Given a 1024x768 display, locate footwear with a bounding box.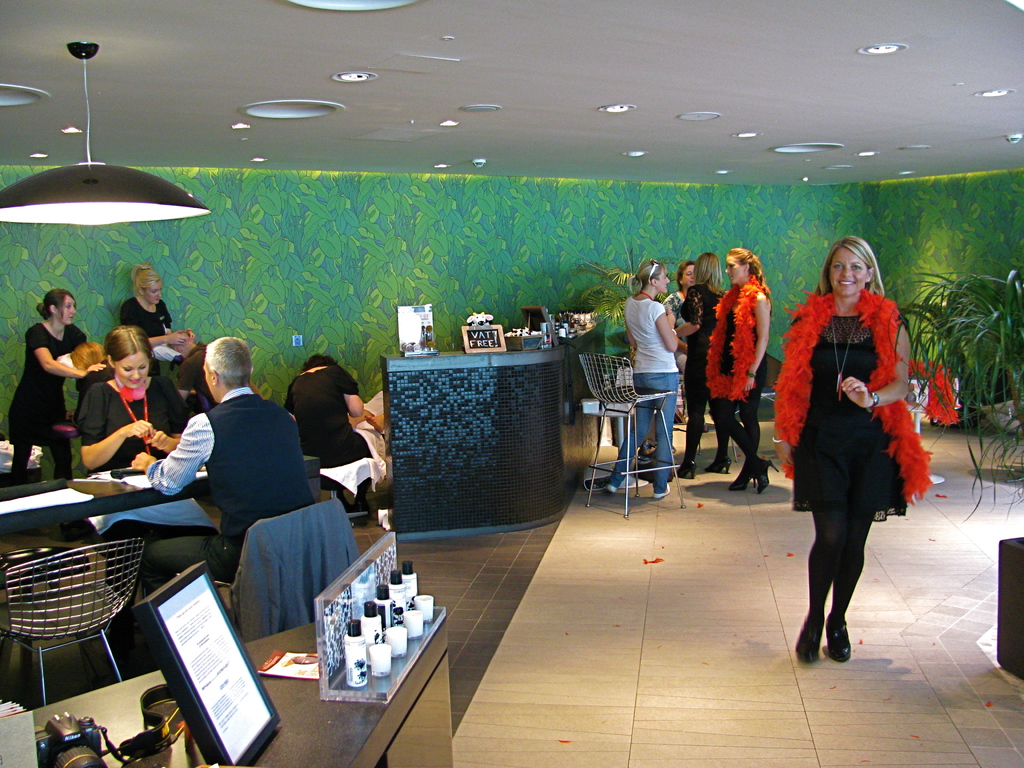
Located: 675,461,698,479.
